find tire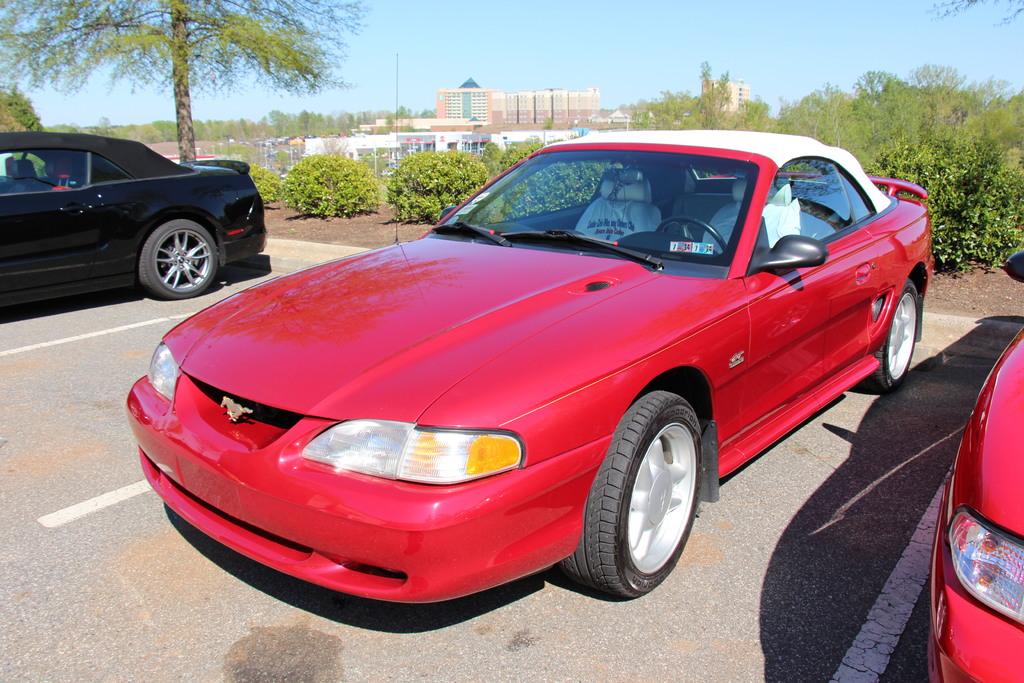
bbox(871, 281, 918, 388)
